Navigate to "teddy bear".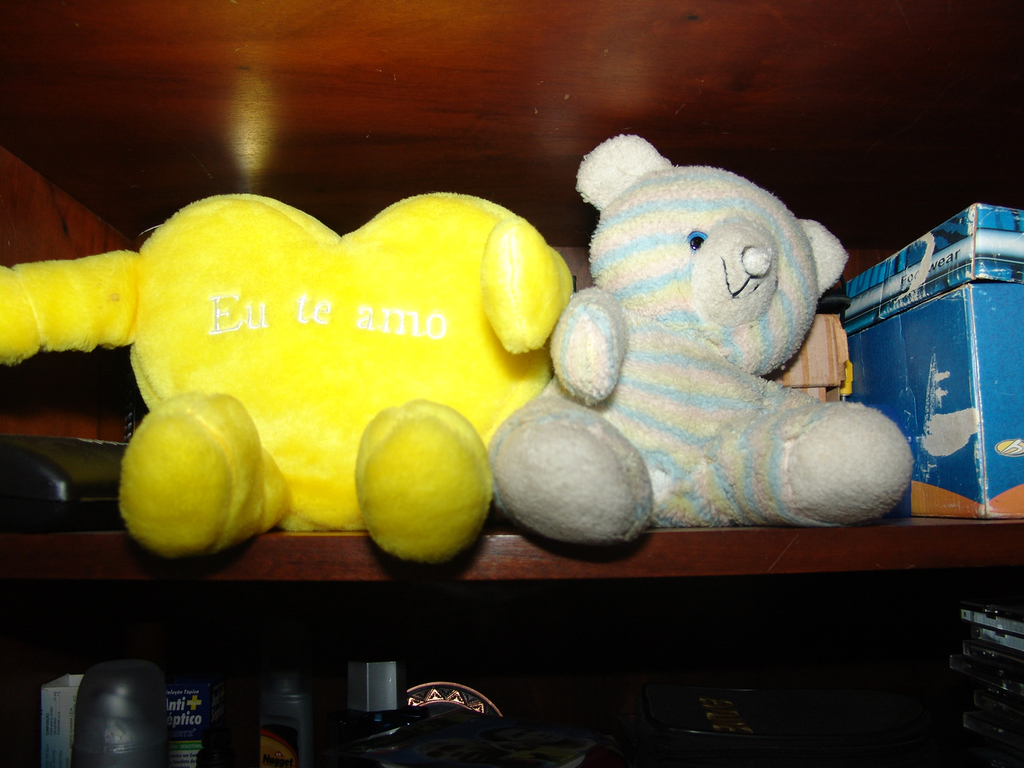
Navigation target: BBox(484, 129, 918, 547).
